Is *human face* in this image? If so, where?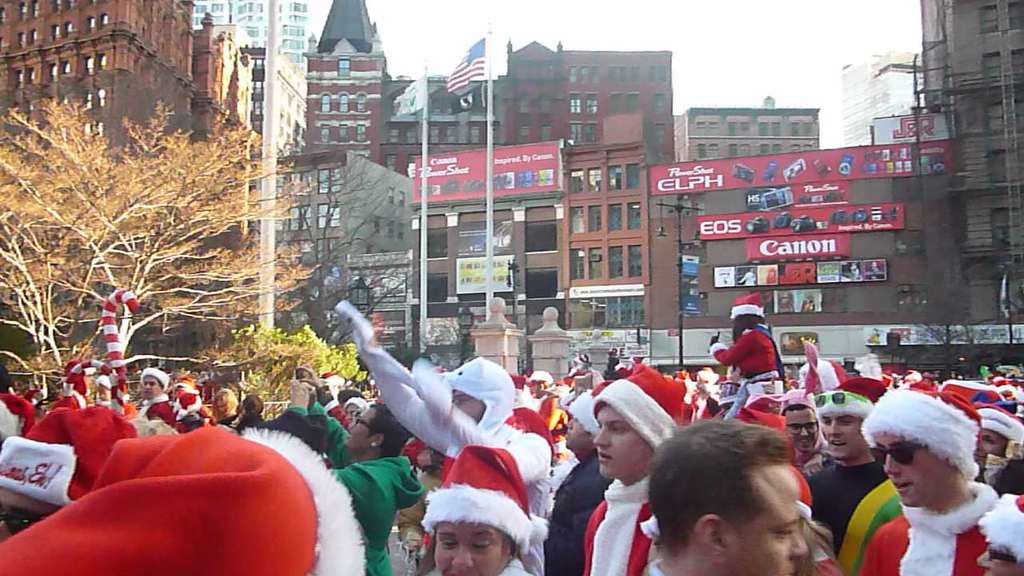
Yes, at x1=595, y1=408, x2=654, y2=479.
